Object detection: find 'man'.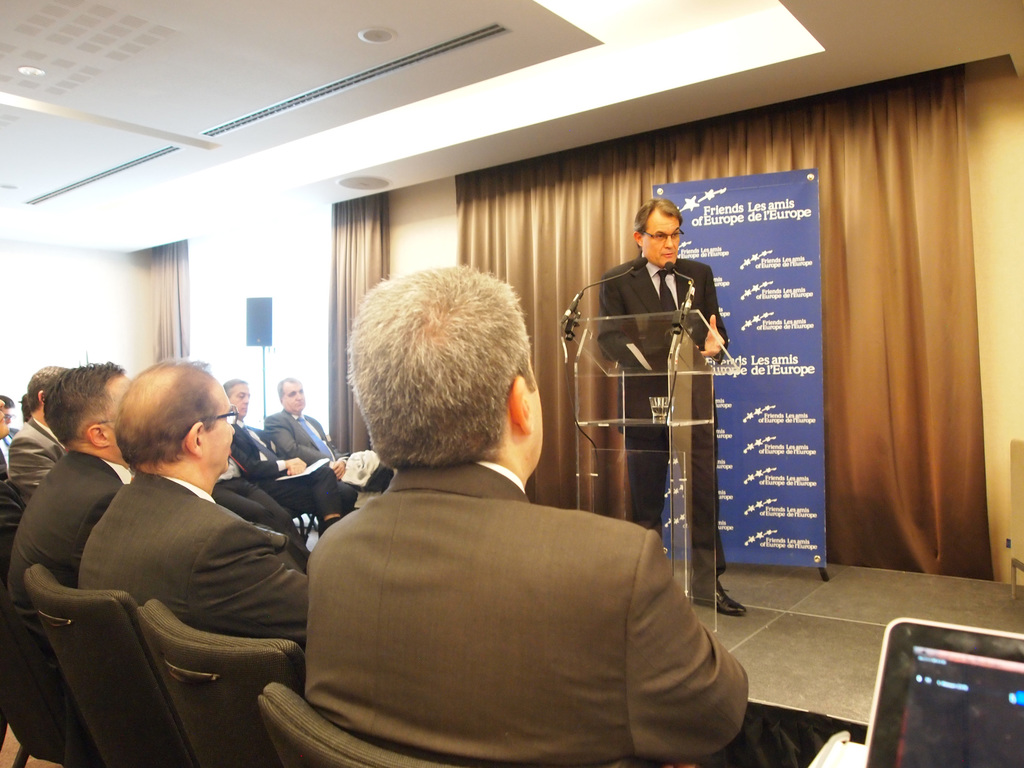
left=305, top=260, right=749, bottom=767.
